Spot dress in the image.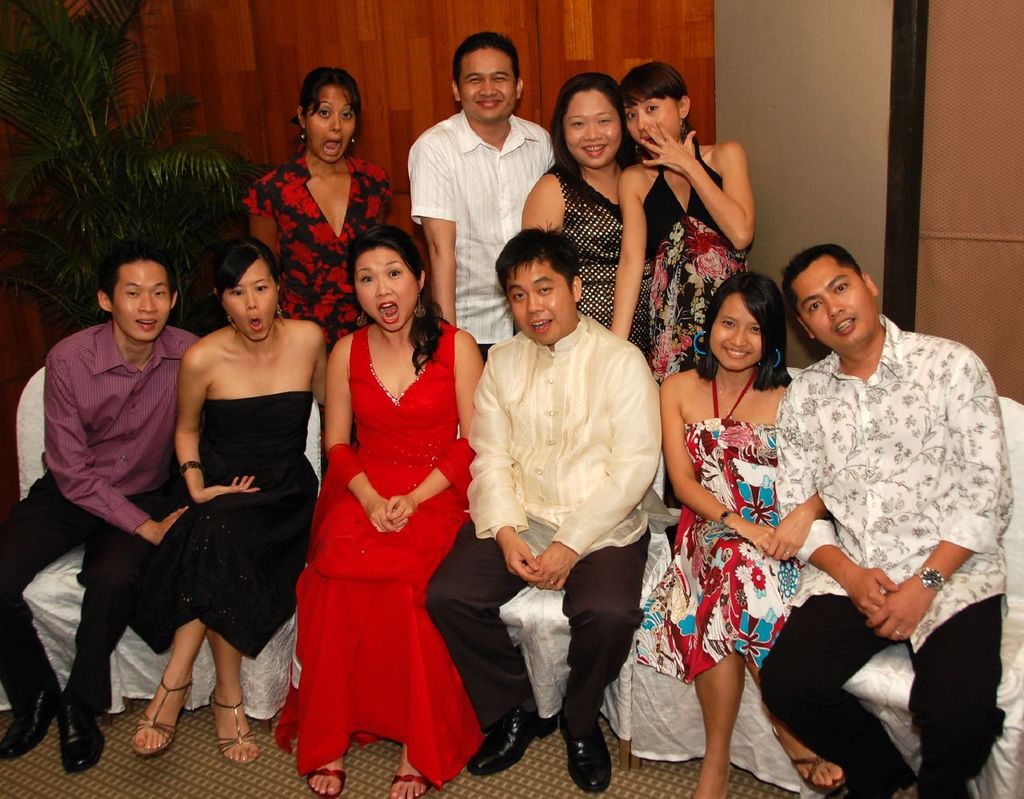
dress found at l=644, t=146, r=754, b=394.
